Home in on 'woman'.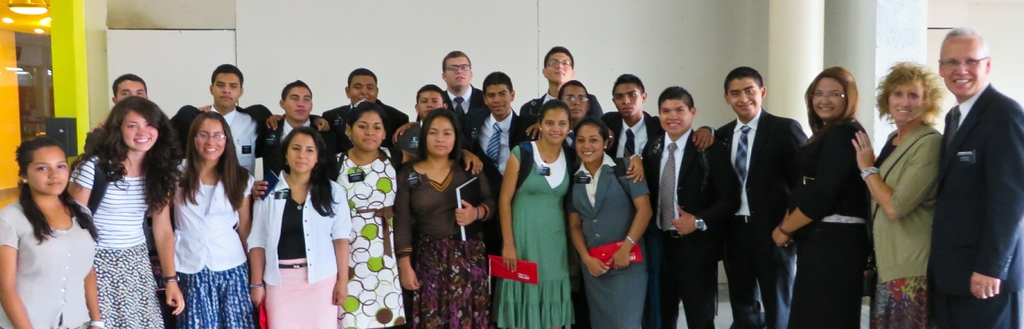
Homed in at crop(498, 105, 641, 328).
